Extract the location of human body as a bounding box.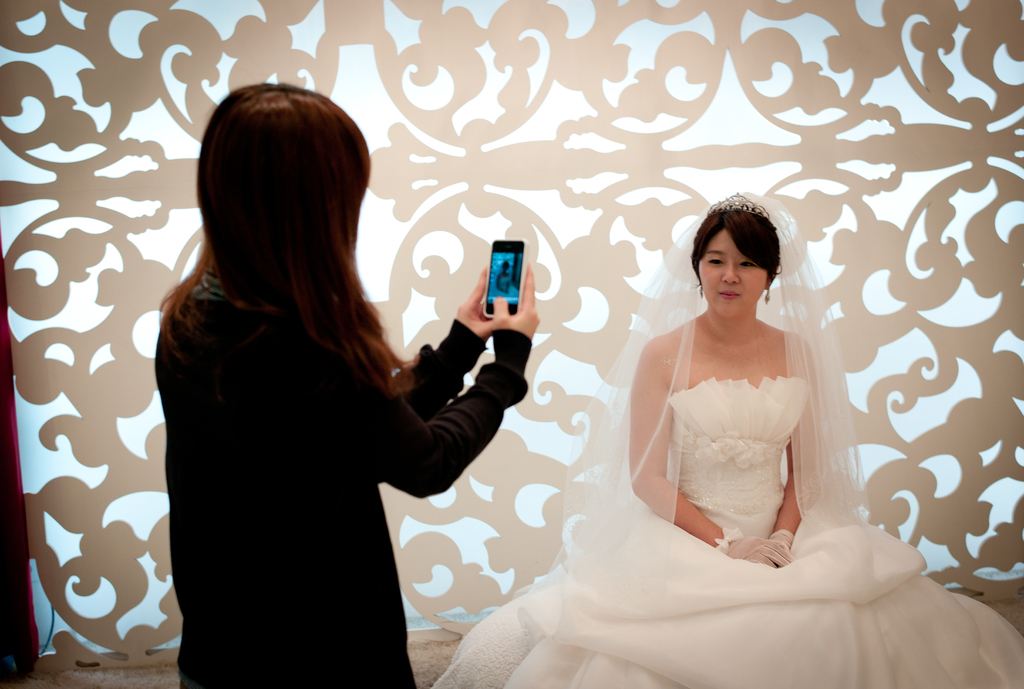
BBox(436, 195, 1023, 688).
